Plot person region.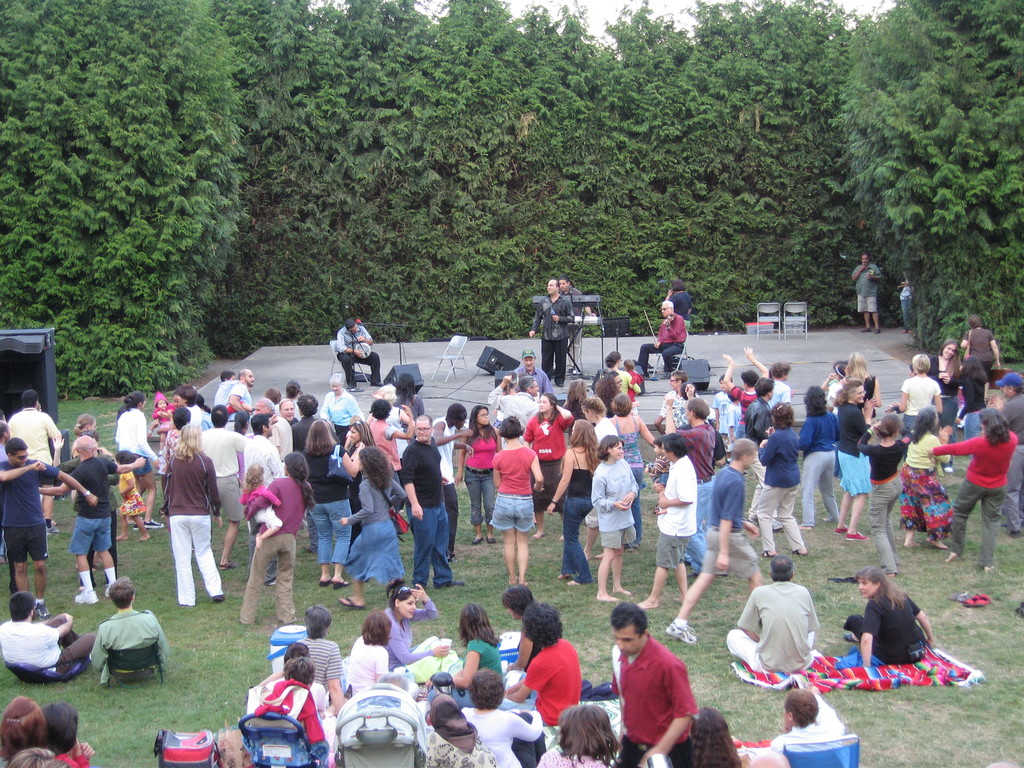
Plotted at (left=639, top=298, right=686, bottom=375).
